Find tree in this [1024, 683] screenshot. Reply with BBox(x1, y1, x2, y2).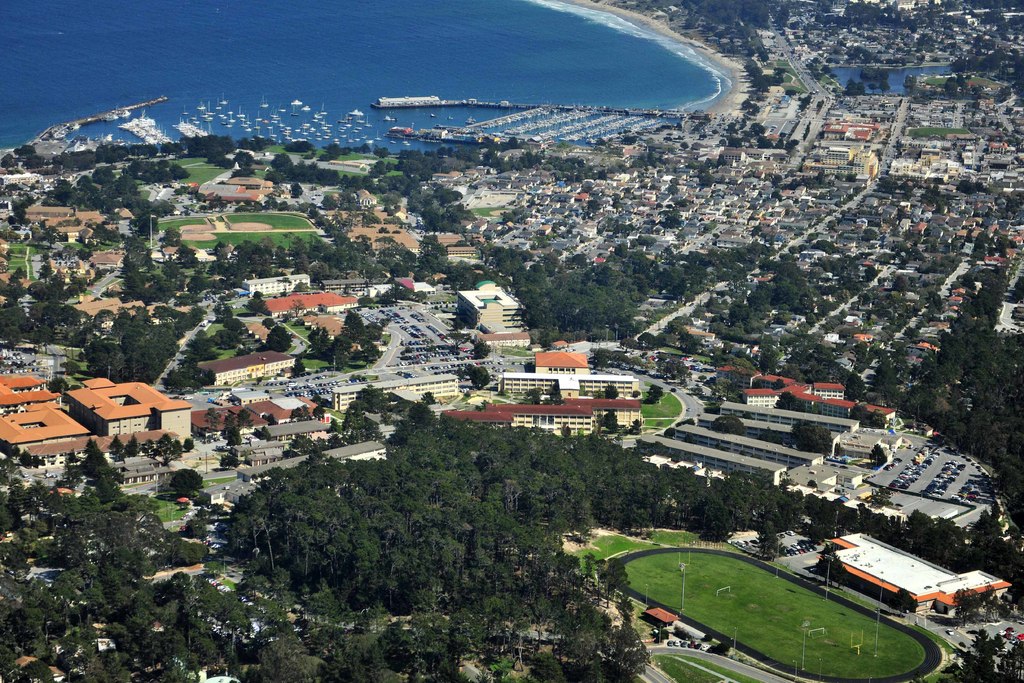
BBox(866, 83, 876, 94).
